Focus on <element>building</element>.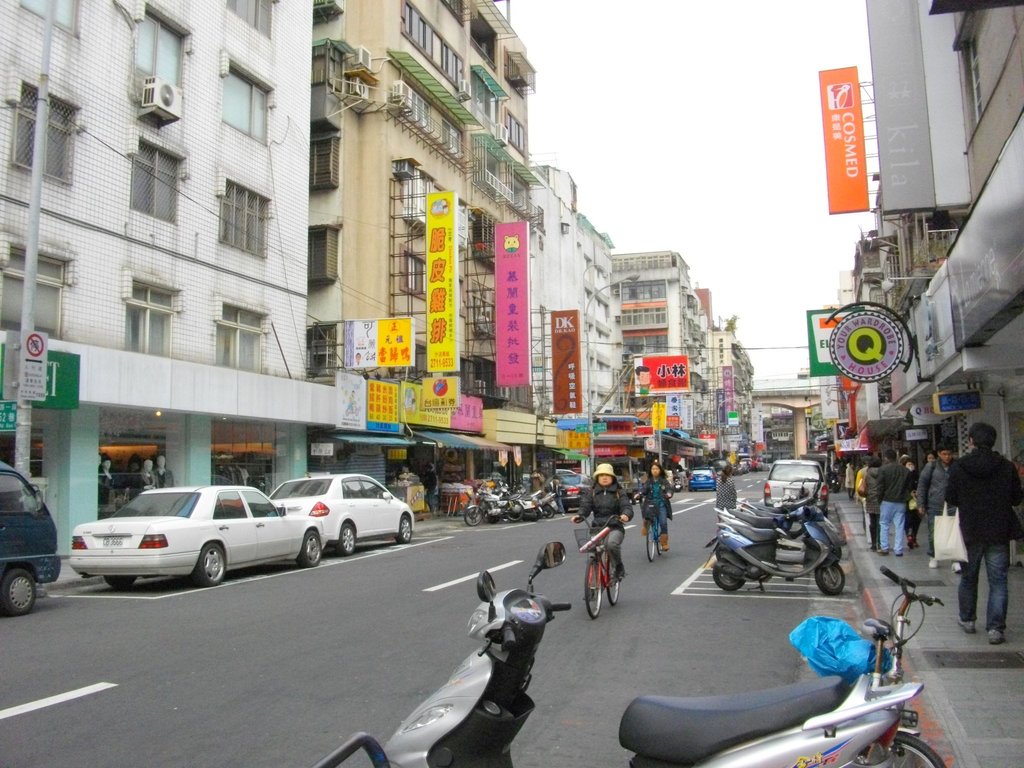
Focused at (left=535, top=167, right=623, bottom=405).
